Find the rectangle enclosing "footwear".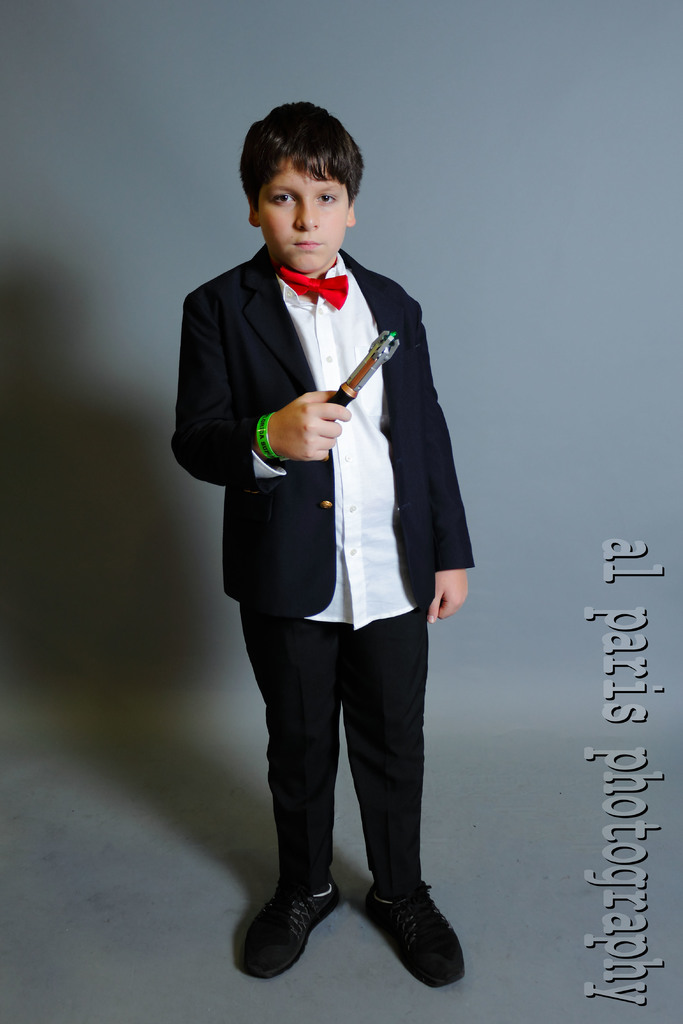
(239,881,347,975).
